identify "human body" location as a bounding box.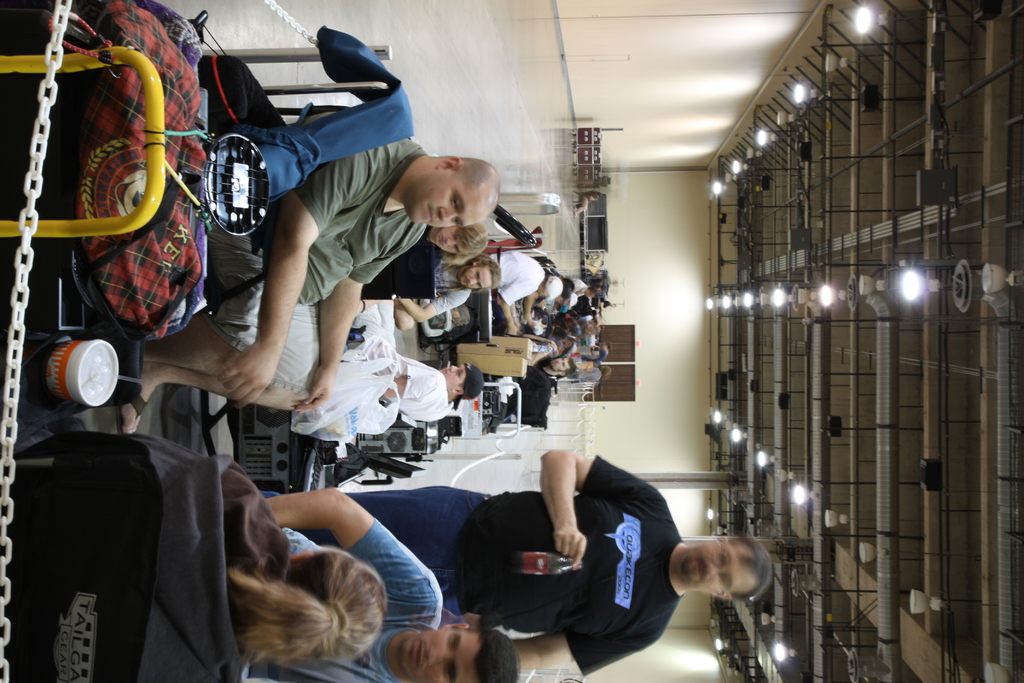
crop(261, 444, 771, 676).
